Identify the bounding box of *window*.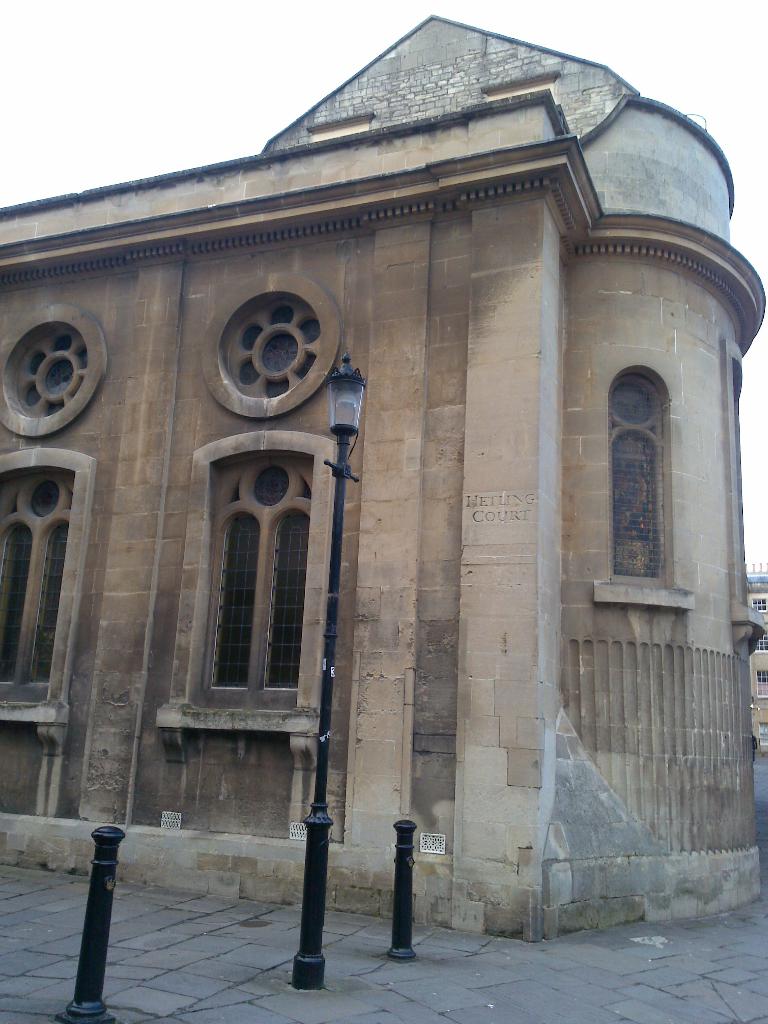
bbox=[595, 344, 694, 615].
